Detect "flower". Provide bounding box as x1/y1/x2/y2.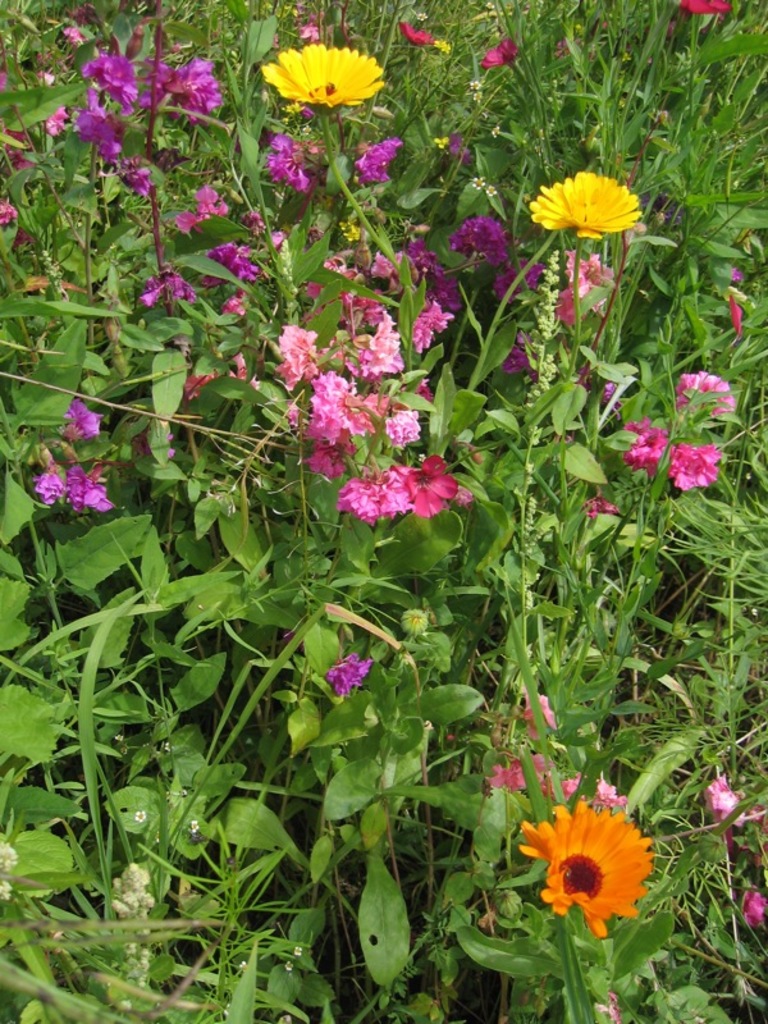
178/818/197/838.
